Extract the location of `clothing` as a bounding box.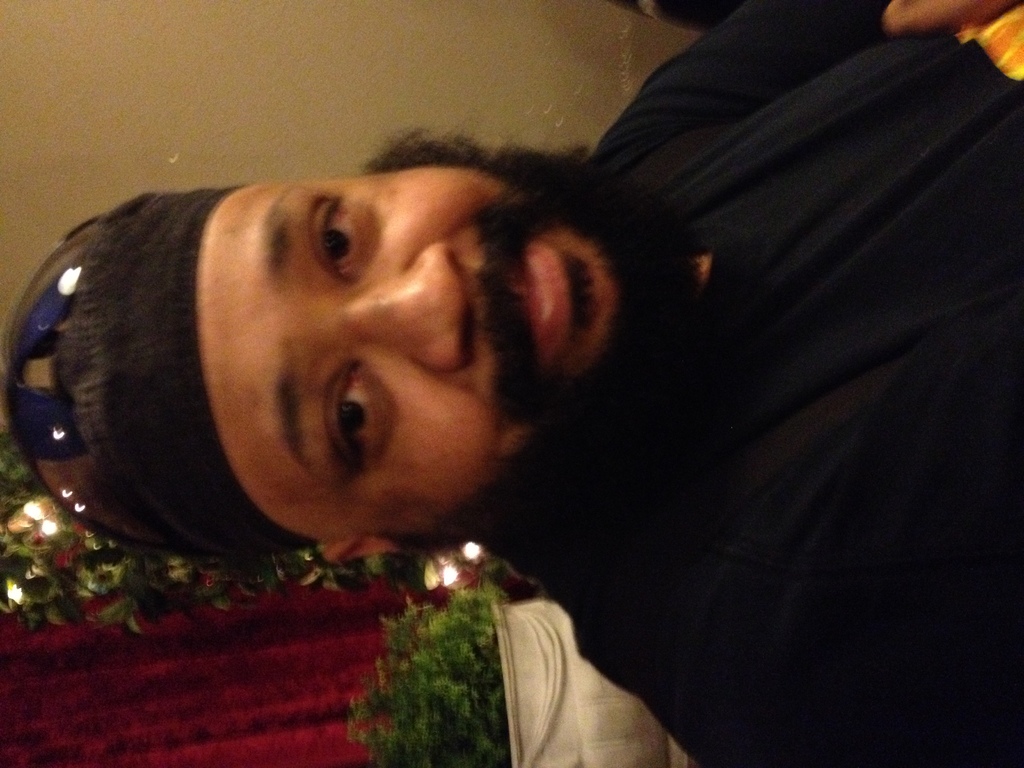
{"x1": 545, "y1": 0, "x2": 1012, "y2": 640}.
